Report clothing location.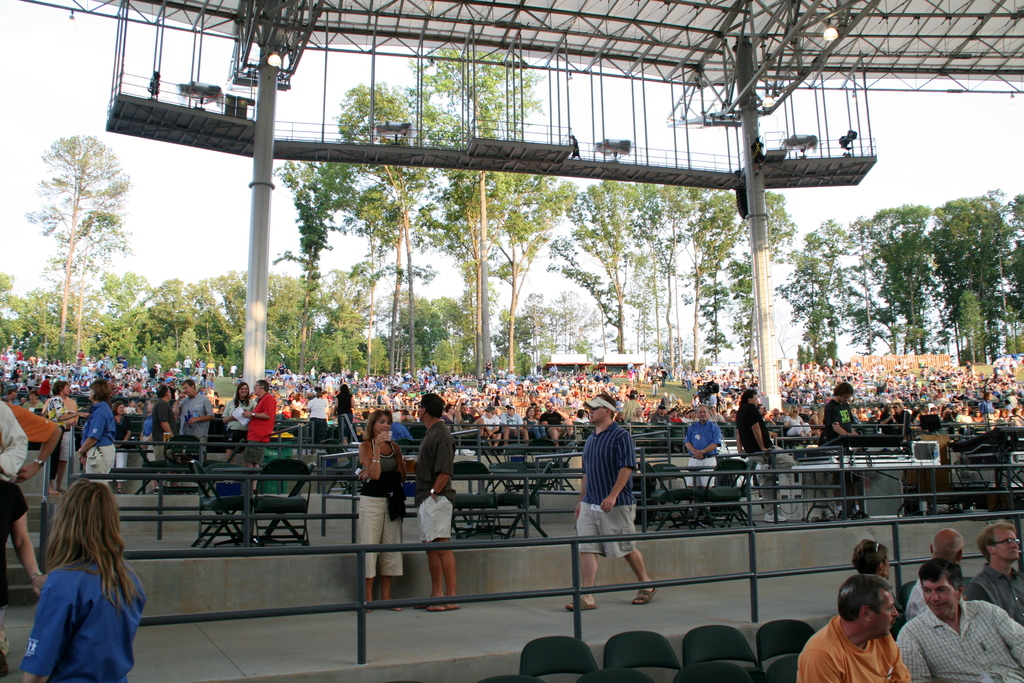
Report: [247, 392, 275, 453].
